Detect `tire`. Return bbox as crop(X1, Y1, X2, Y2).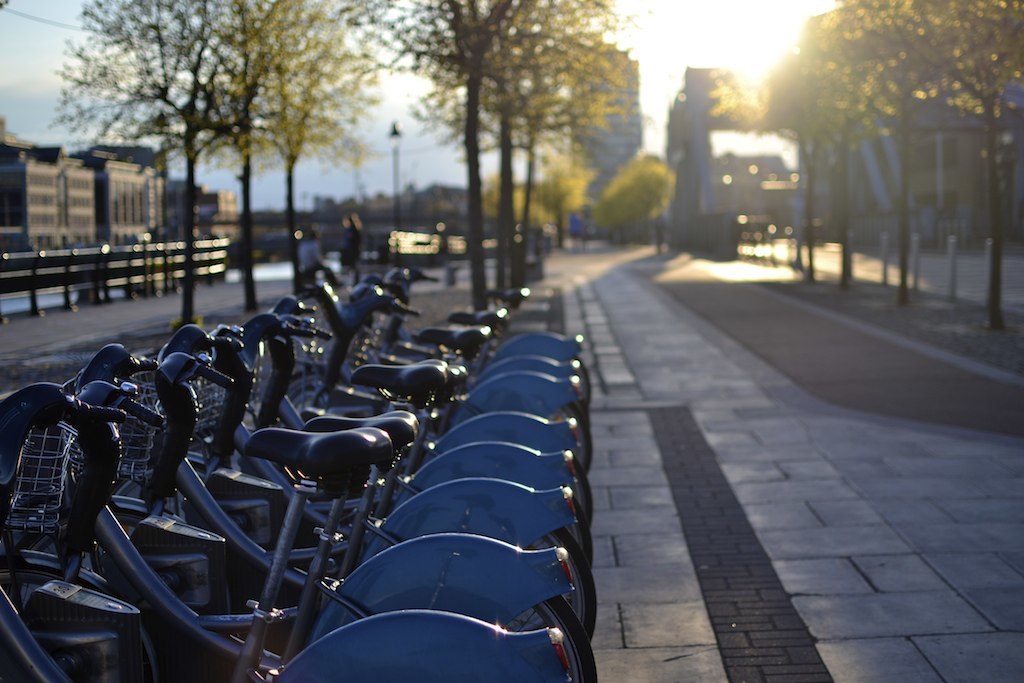
crop(501, 596, 596, 682).
